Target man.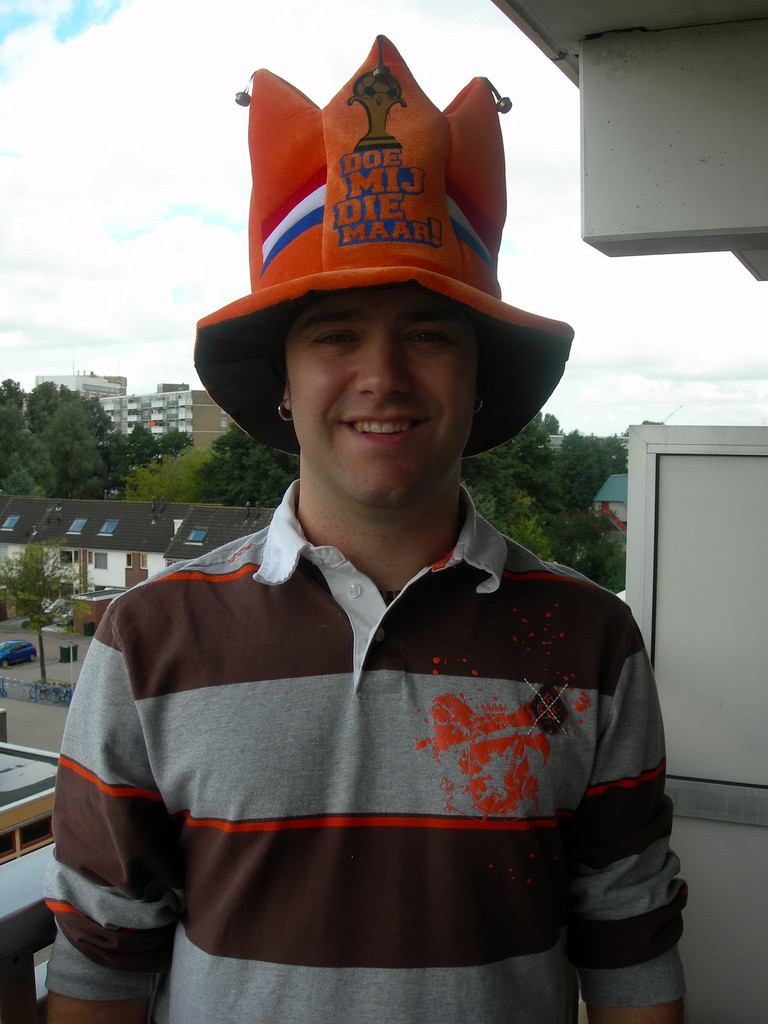
Target region: BBox(61, 118, 700, 1020).
